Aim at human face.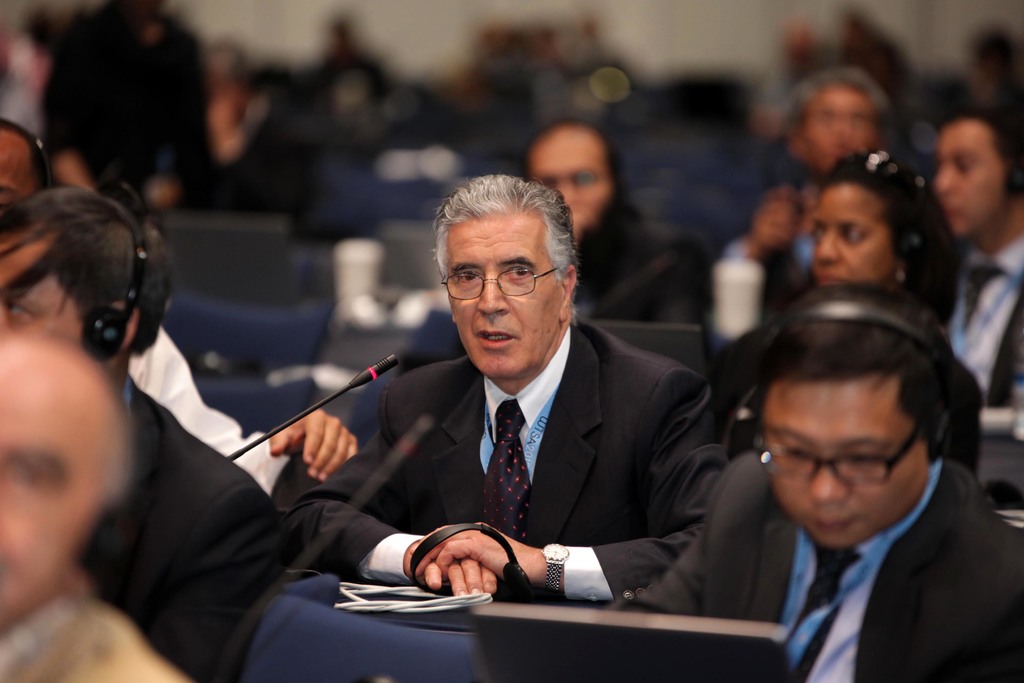
Aimed at rect(934, 123, 1008, 238).
